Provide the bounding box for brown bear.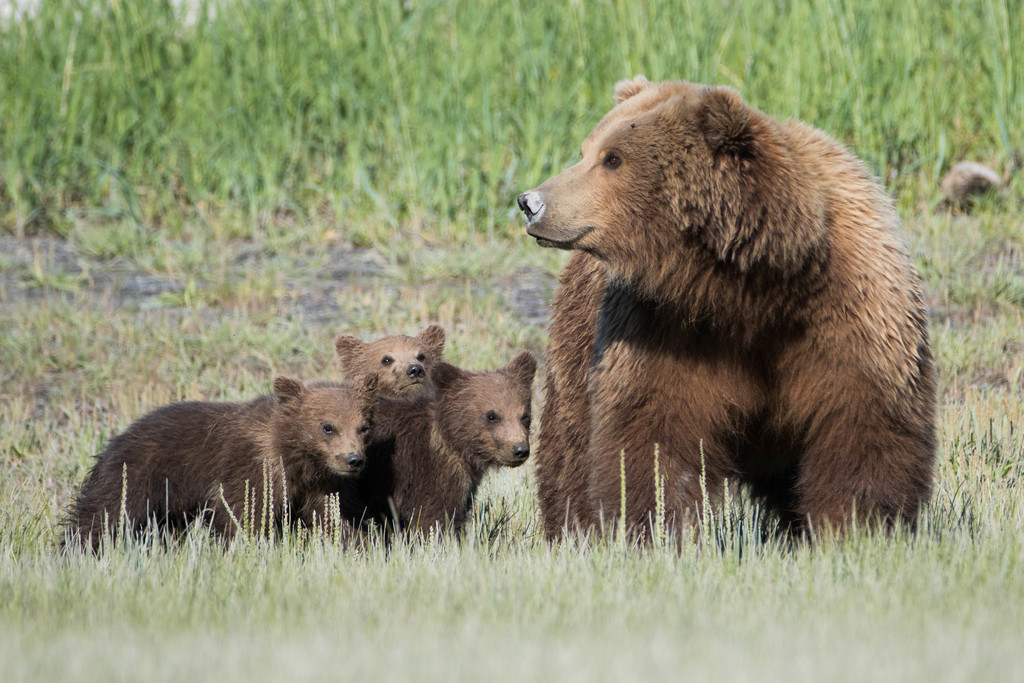
(519, 74, 934, 553).
